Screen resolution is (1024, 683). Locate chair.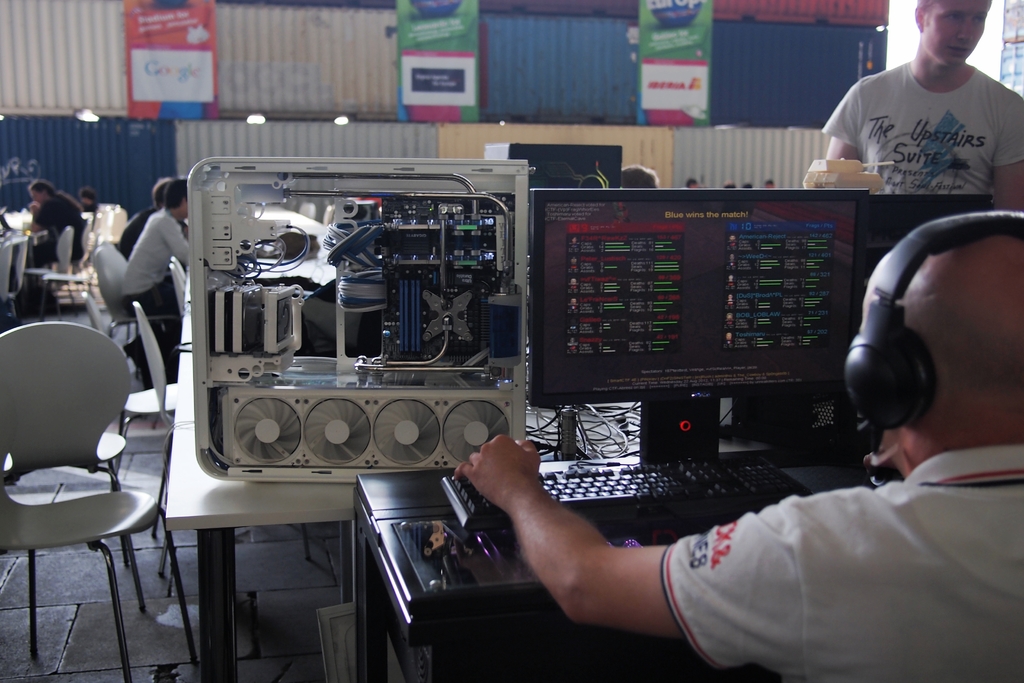
(31, 226, 77, 314).
